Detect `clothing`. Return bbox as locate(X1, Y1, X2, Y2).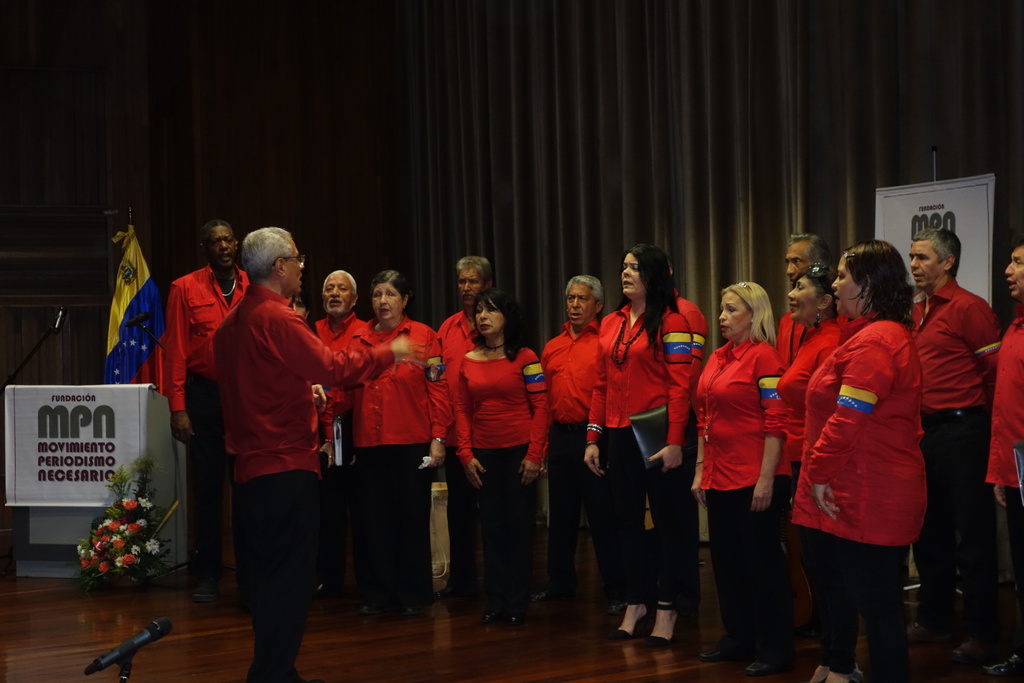
locate(919, 414, 988, 645).
